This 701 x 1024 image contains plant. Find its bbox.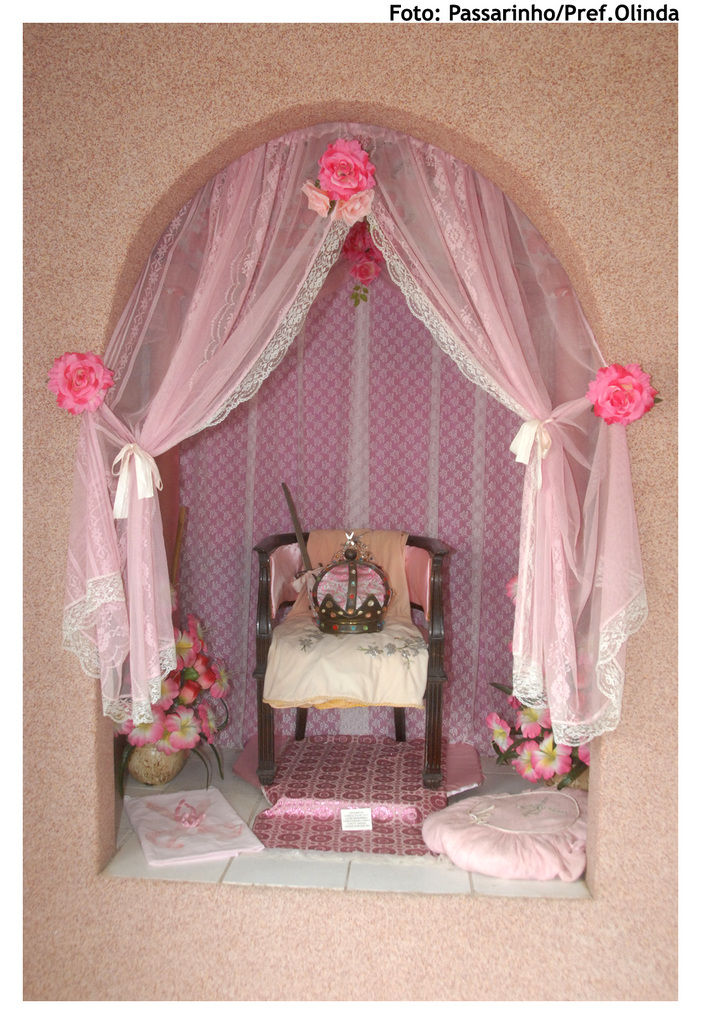
[left=108, top=615, right=243, bottom=755].
